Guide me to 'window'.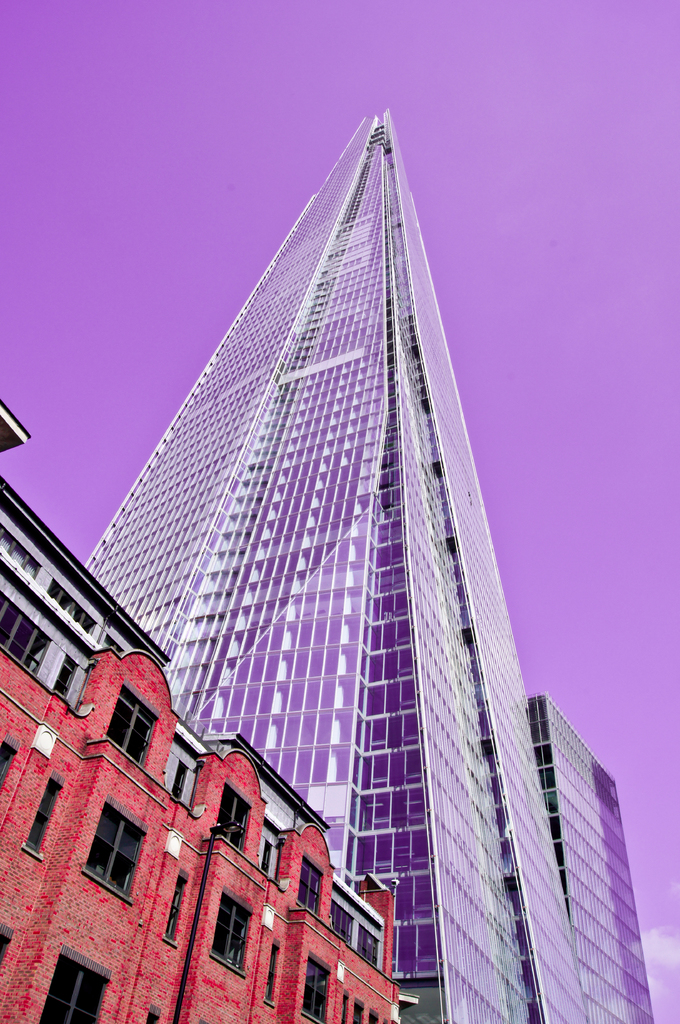
Guidance: [0,593,51,679].
